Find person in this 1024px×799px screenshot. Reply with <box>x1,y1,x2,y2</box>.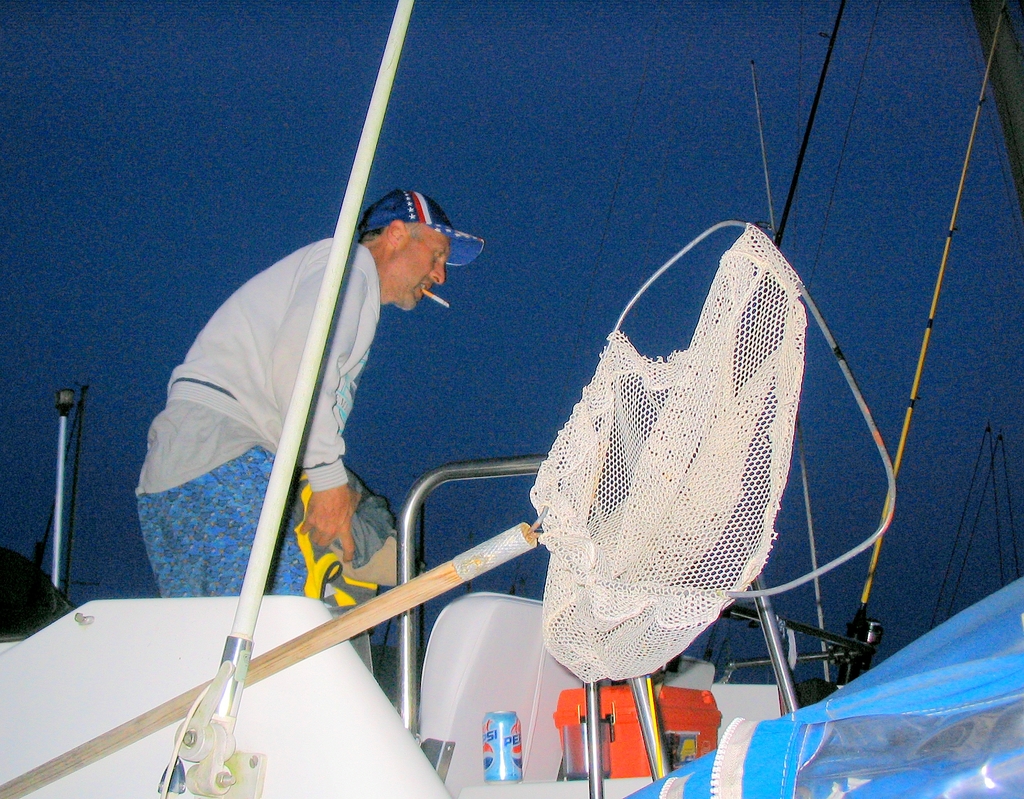
<box>168,156,444,798</box>.
